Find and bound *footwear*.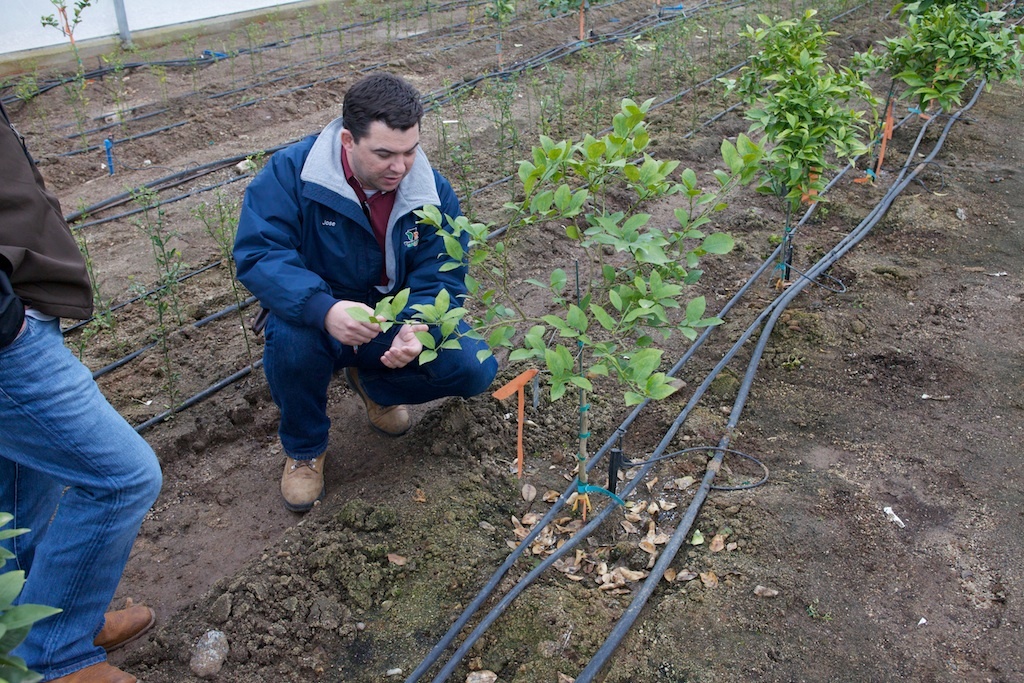
Bound: bbox=(278, 455, 327, 512).
